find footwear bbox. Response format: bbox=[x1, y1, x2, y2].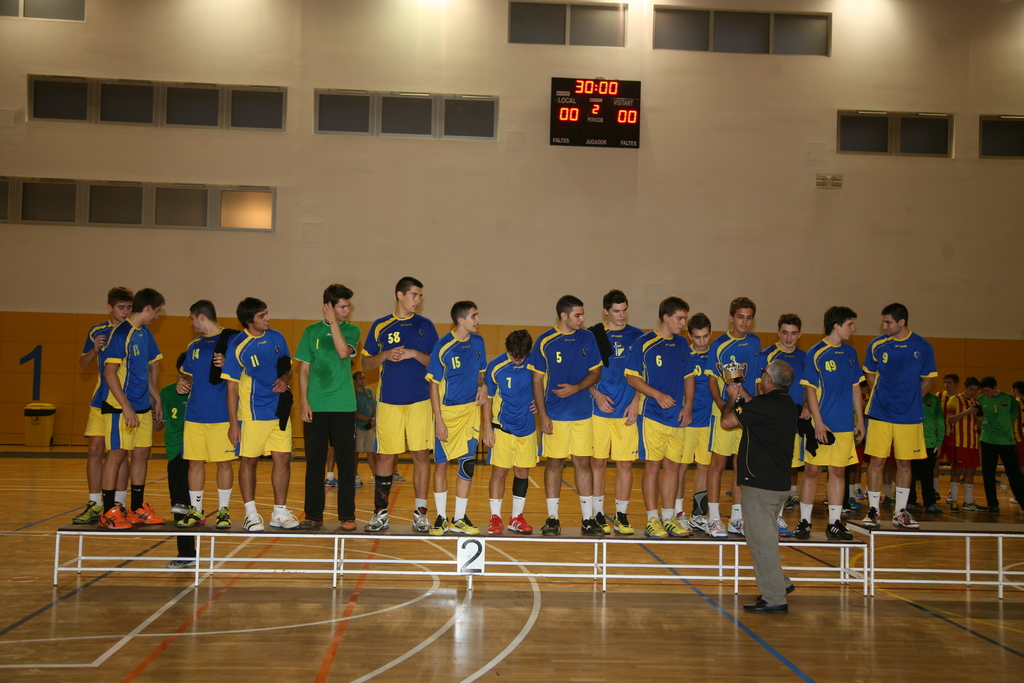
bbox=[741, 597, 790, 610].
